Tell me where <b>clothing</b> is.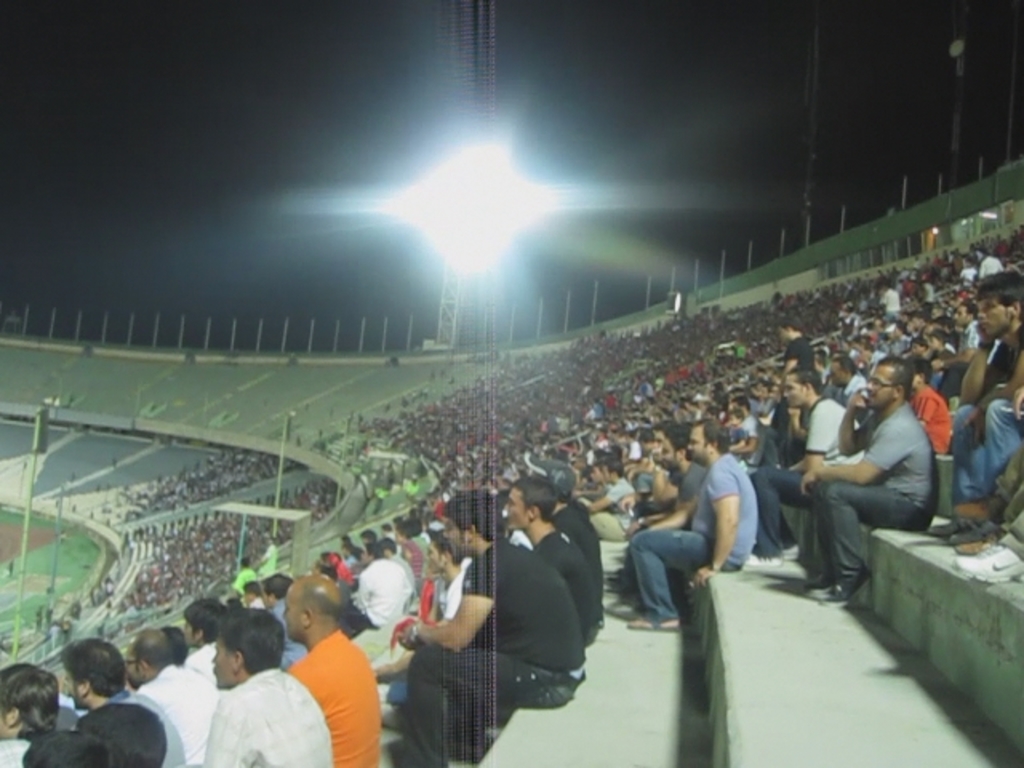
<b>clothing</b> is at [752,397,864,562].
